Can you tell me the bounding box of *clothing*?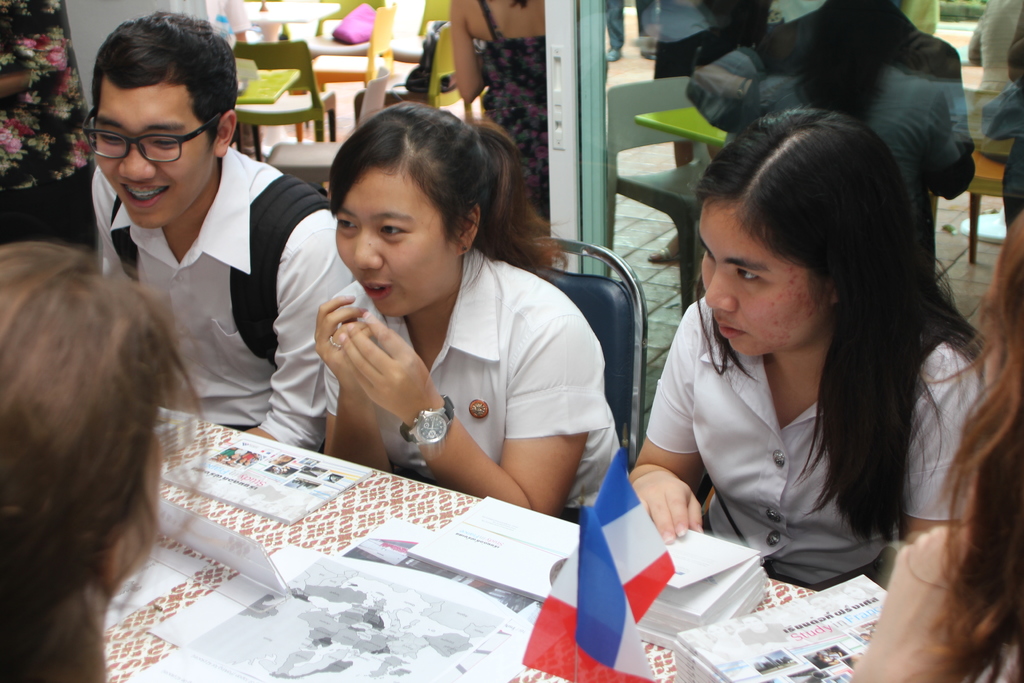
BBox(468, 0, 551, 215).
